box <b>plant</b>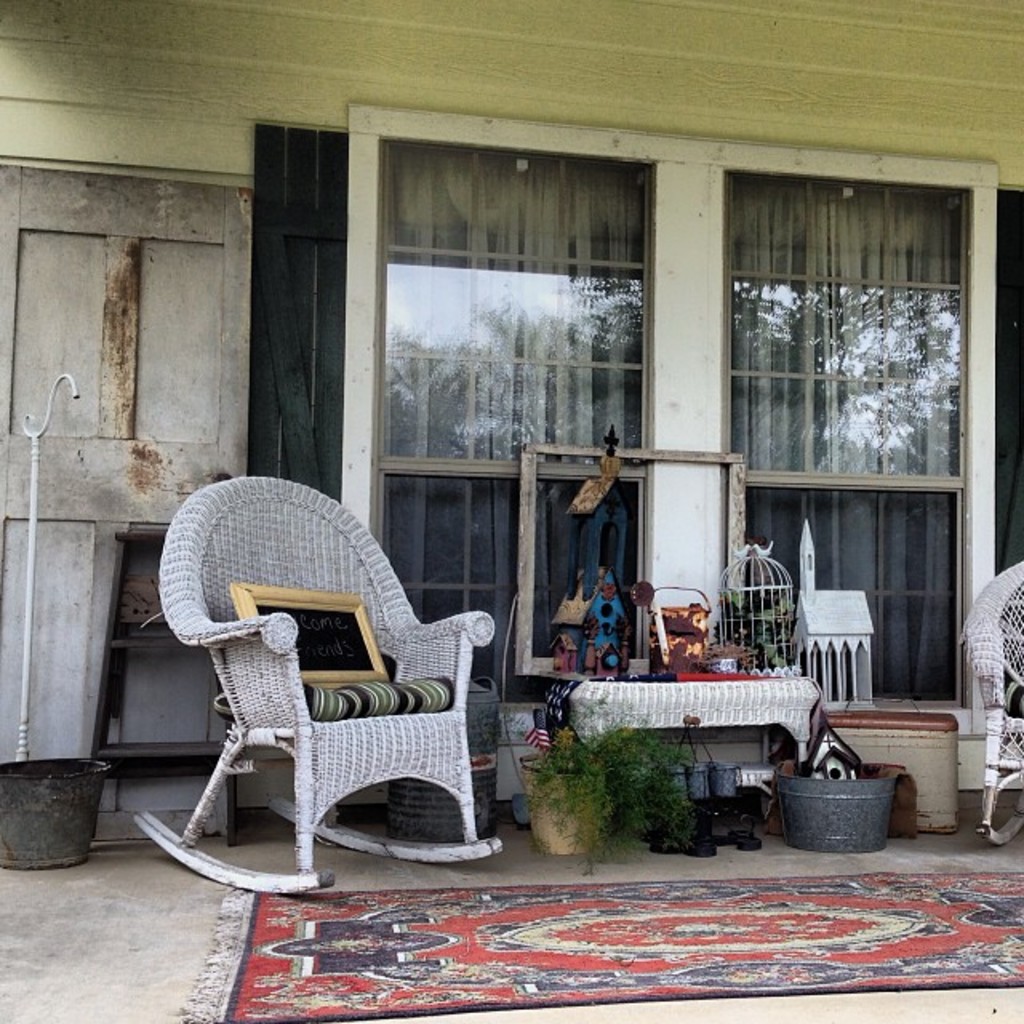
crop(538, 730, 731, 846)
